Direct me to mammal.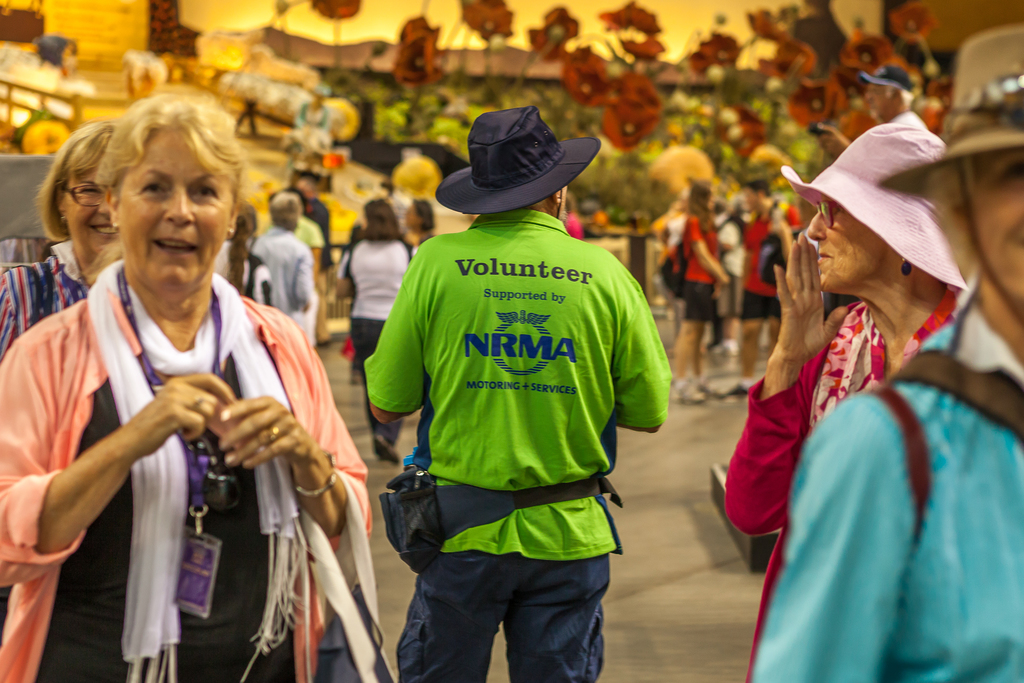
Direction: [362, 103, 673, 682].
